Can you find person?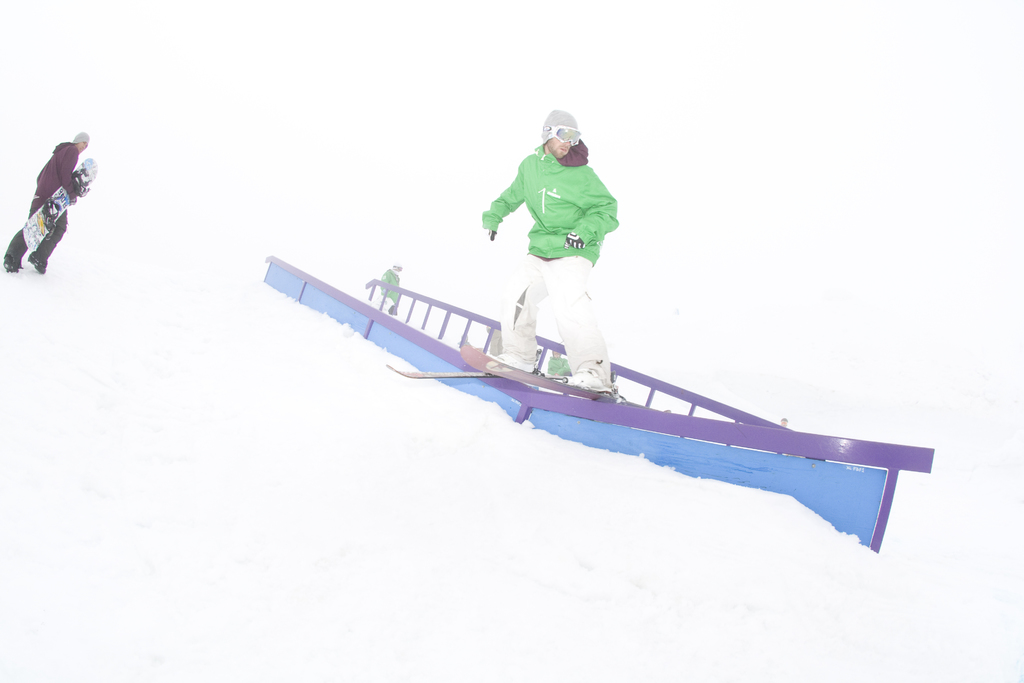
Yes, bounding box: box=[378, 258, 400, 321].
